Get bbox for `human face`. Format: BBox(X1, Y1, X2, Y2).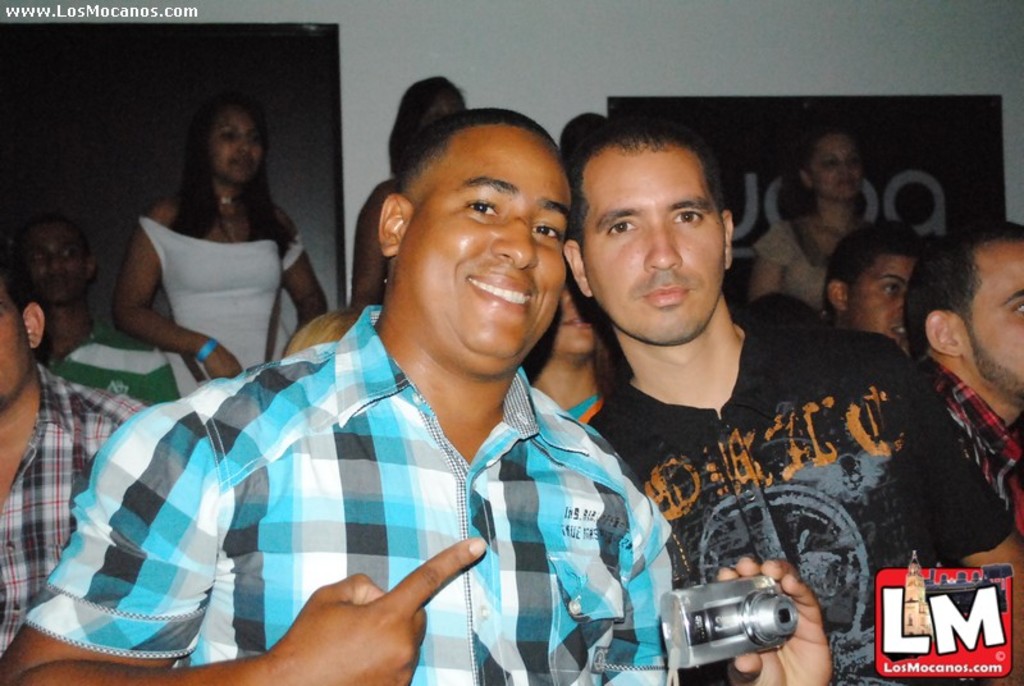
BBox(957, 243, 1023, 402).
